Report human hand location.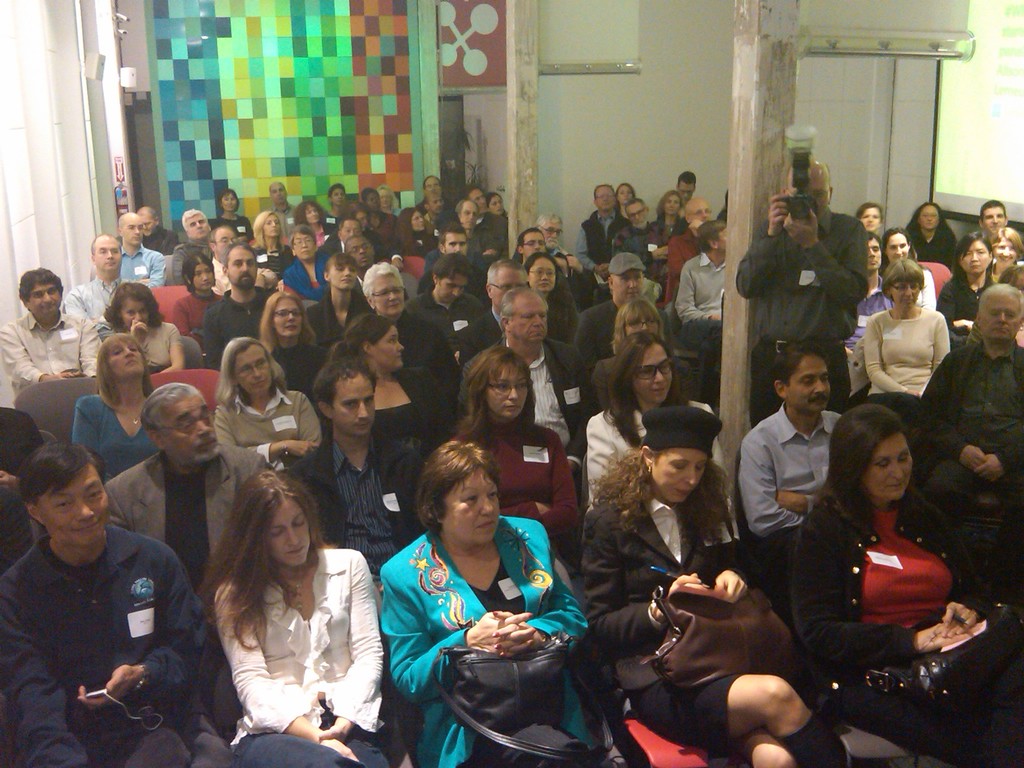
Report: crop(468, 611, 537, 654).
